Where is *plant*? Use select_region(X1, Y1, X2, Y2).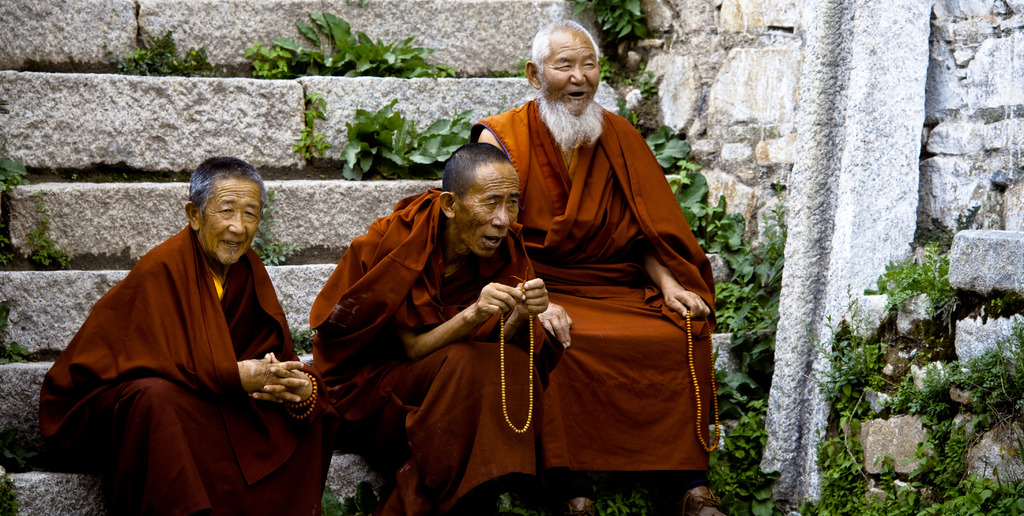
select_region(492, 56, 532, 79).
